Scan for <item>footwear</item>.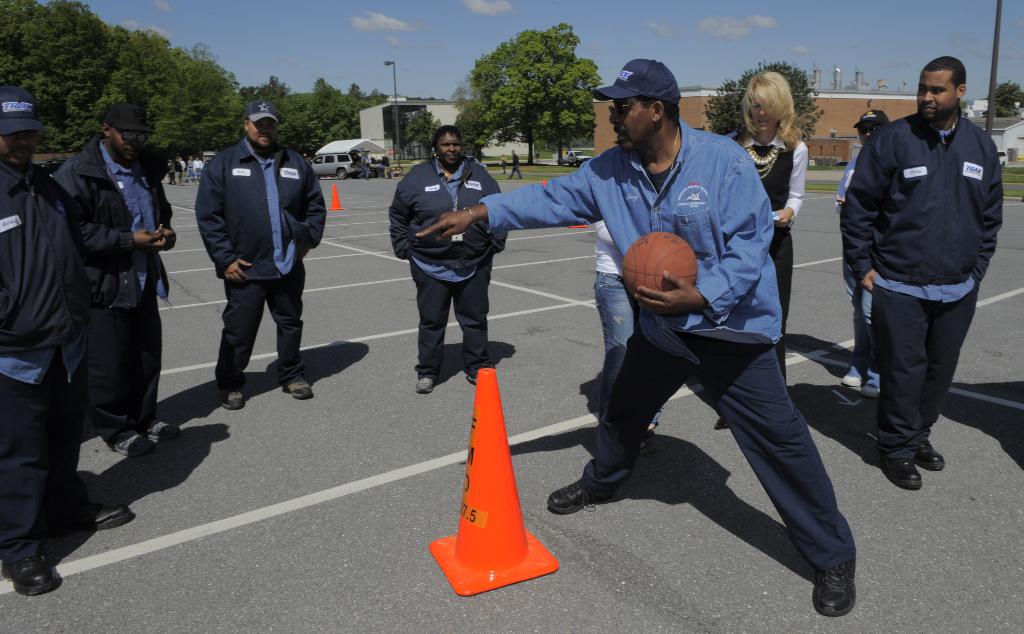
Scan result: 0,554,58,596.
